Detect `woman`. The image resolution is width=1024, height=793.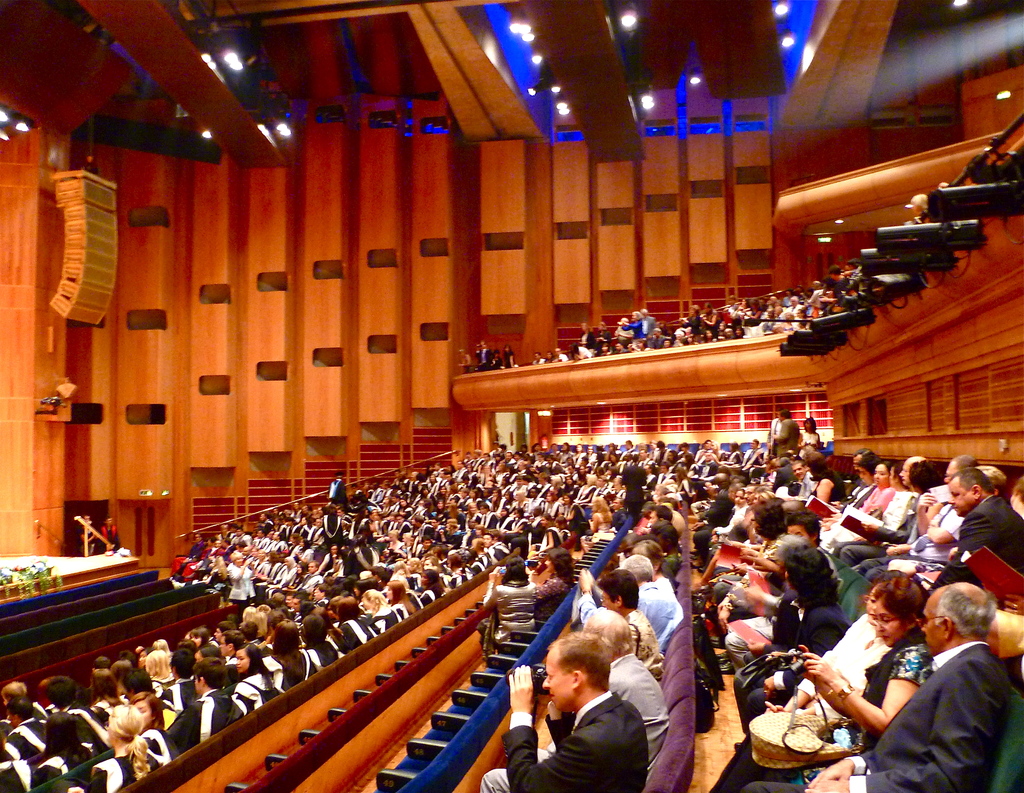
(264,621,325,687).
